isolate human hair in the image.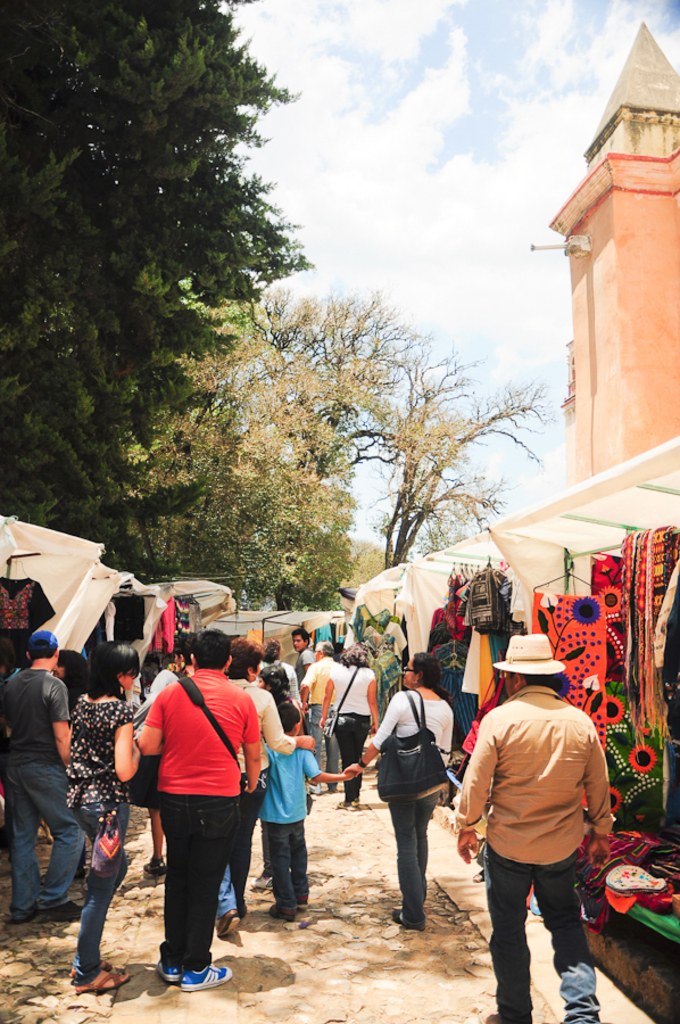
Isolated region: box(26, 630, 61, 661).
